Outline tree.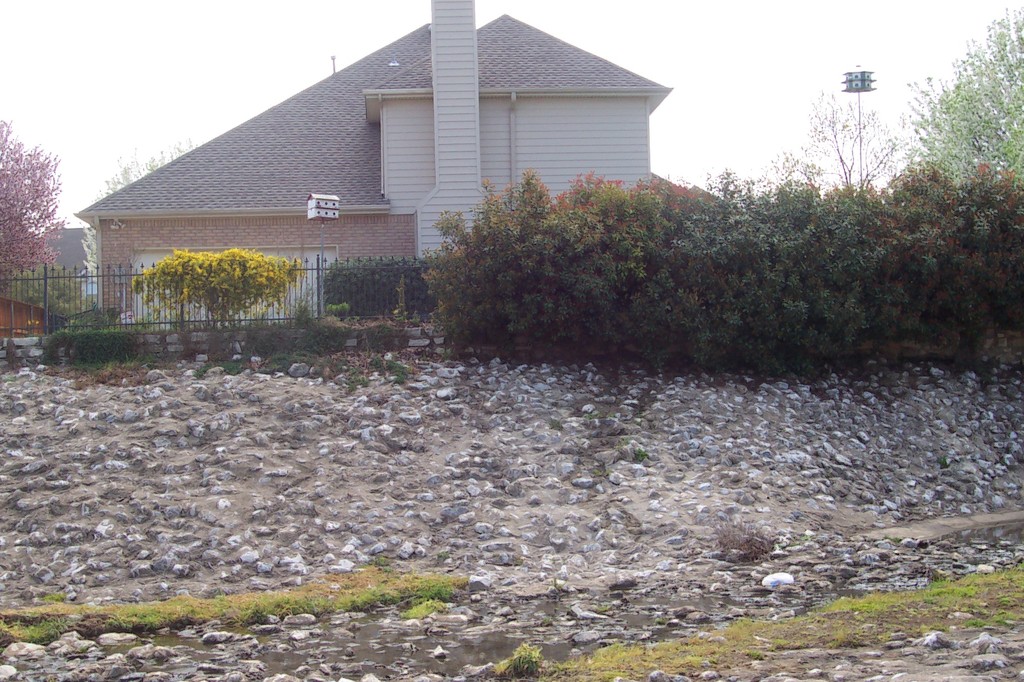
Outline: left=899, top=10, right=1023, bottom=194.
